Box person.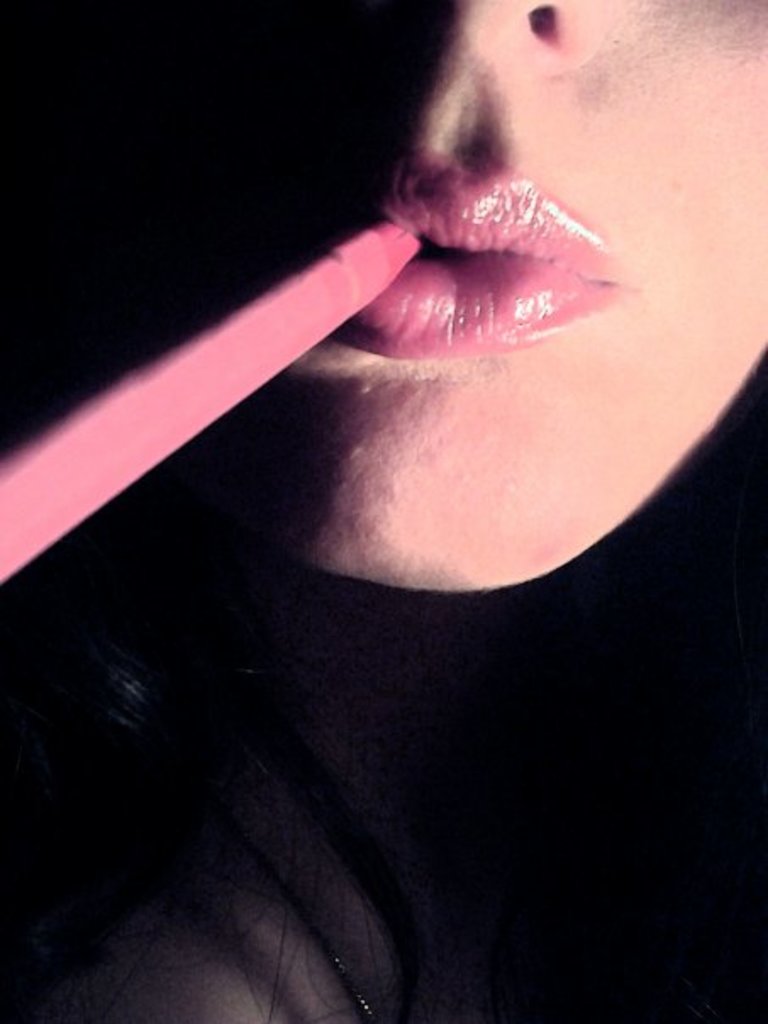
bbox=(0, 0, 766, 1022).
